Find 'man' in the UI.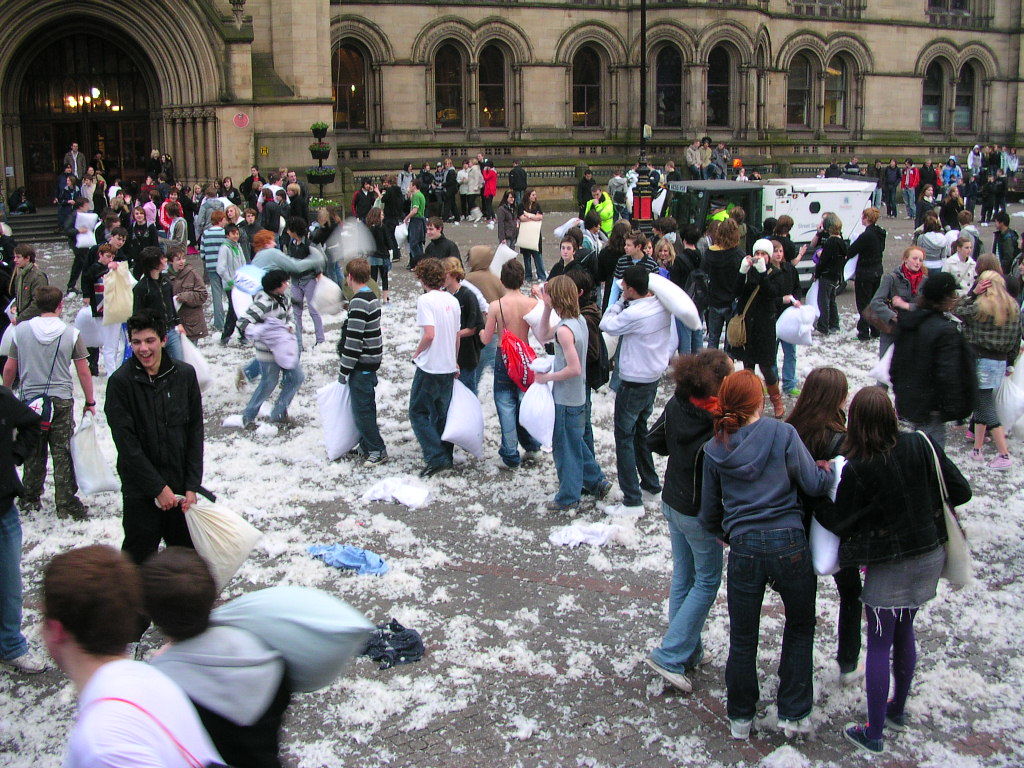
UI element at rect(0, 279, 101, 527).
